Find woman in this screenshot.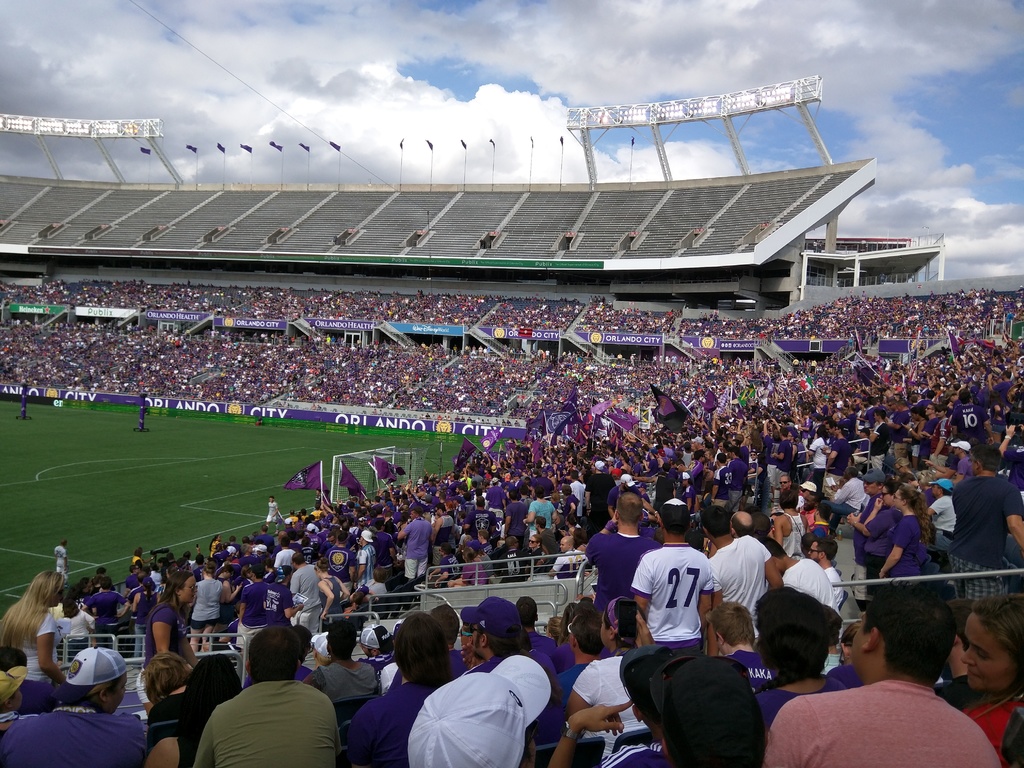
The bounding box for woman is bbox=[567, 591, 662, 763].
